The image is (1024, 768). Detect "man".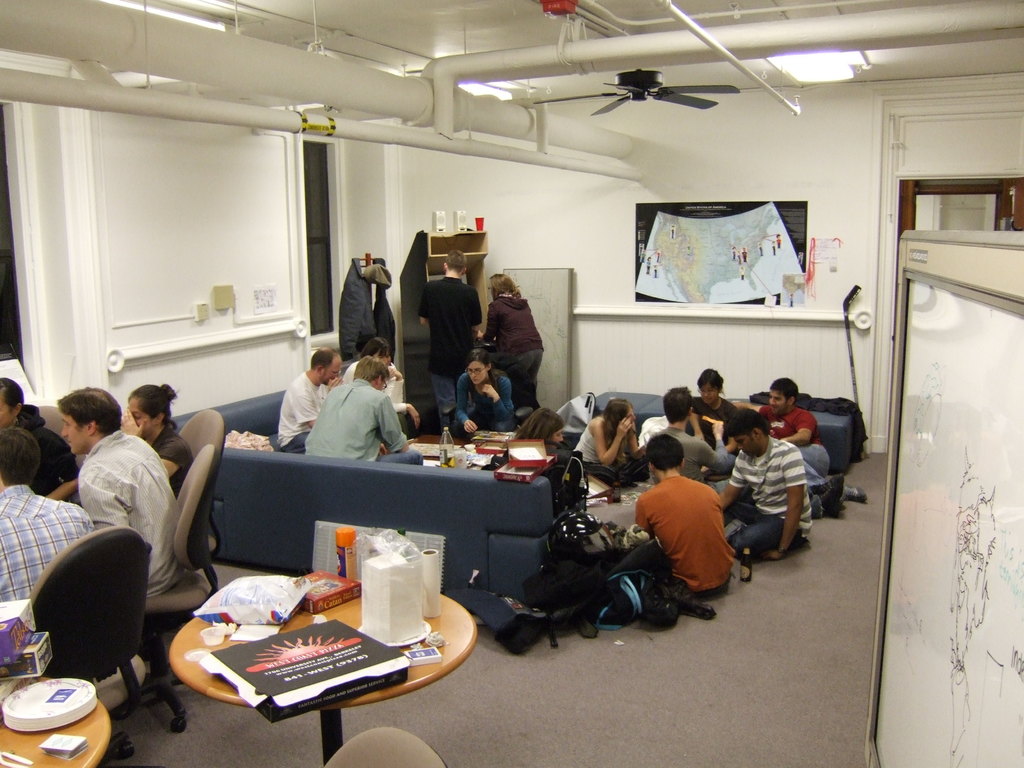
Detection: left=344, top=343, right=419, bottom=435.
